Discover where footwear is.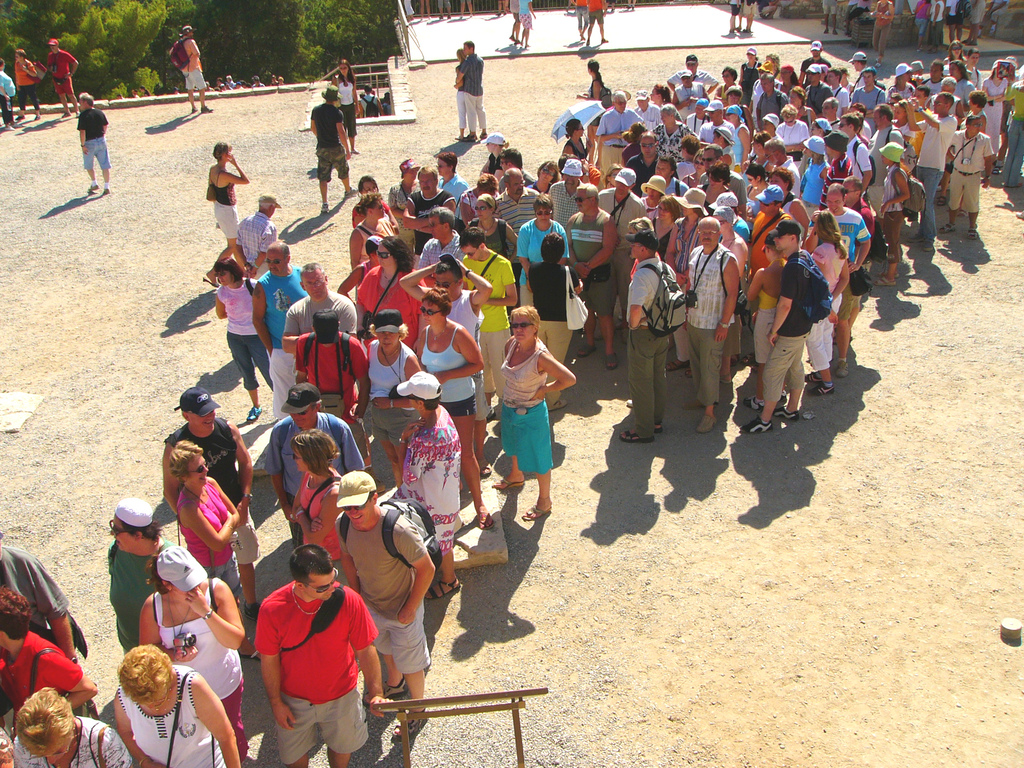
Discovered at x1=685, y1=368, x2=694, y2=378.
